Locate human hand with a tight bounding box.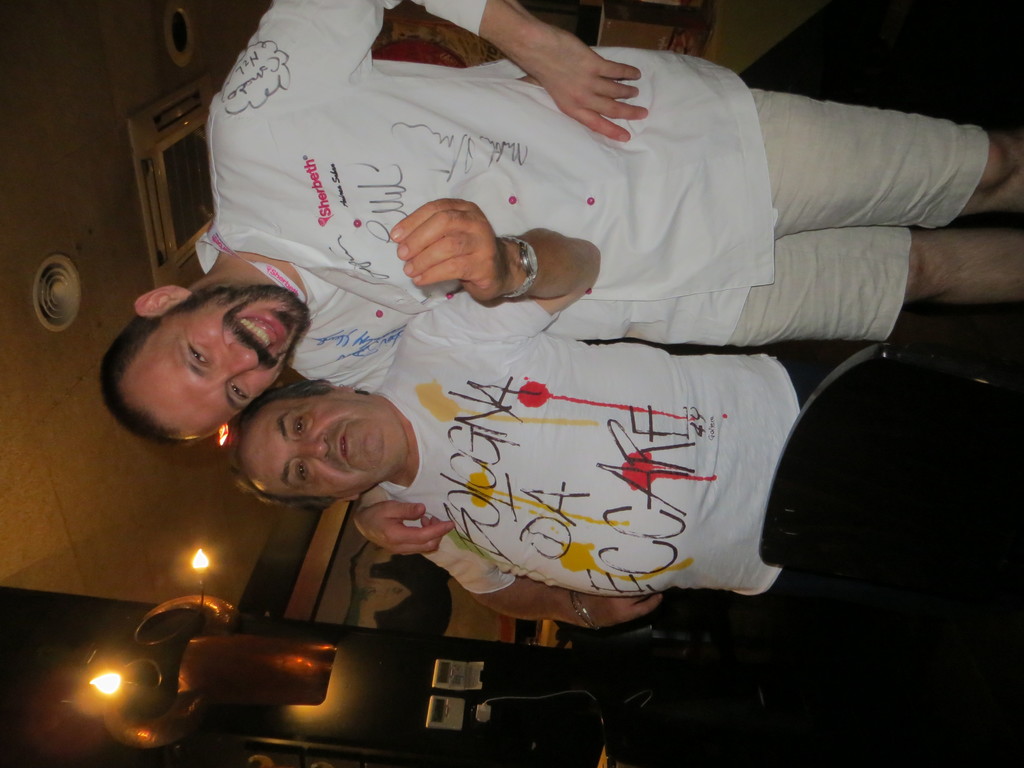
351:498:454:555.
